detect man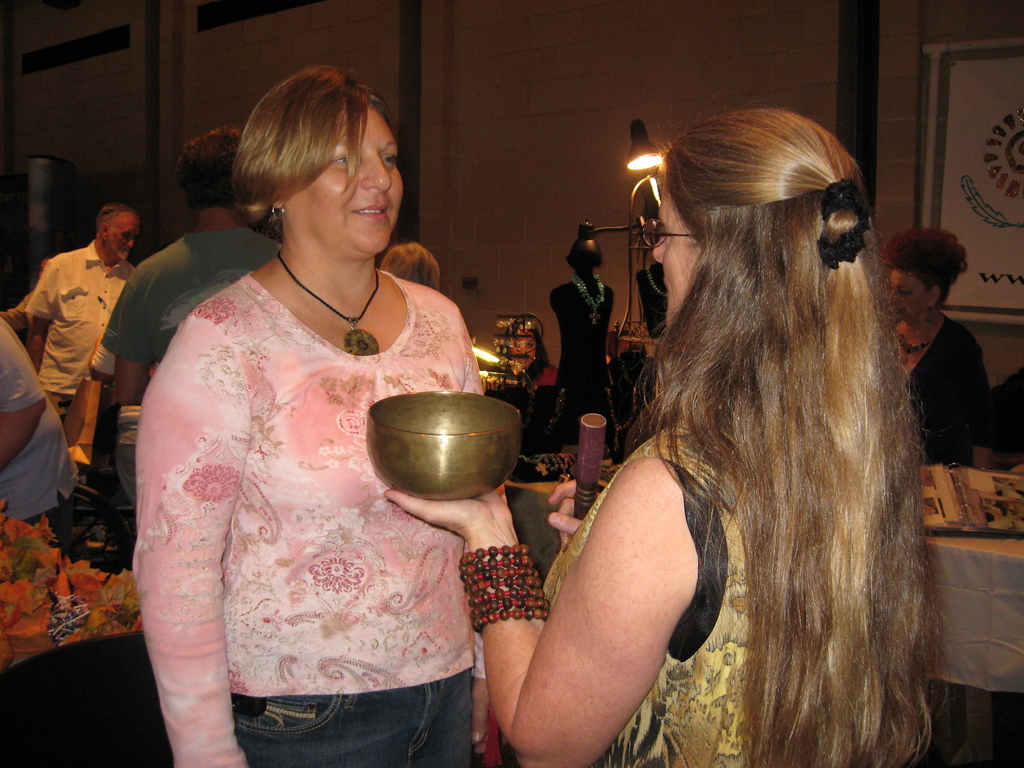
crop(90, 116, 306, 500)
